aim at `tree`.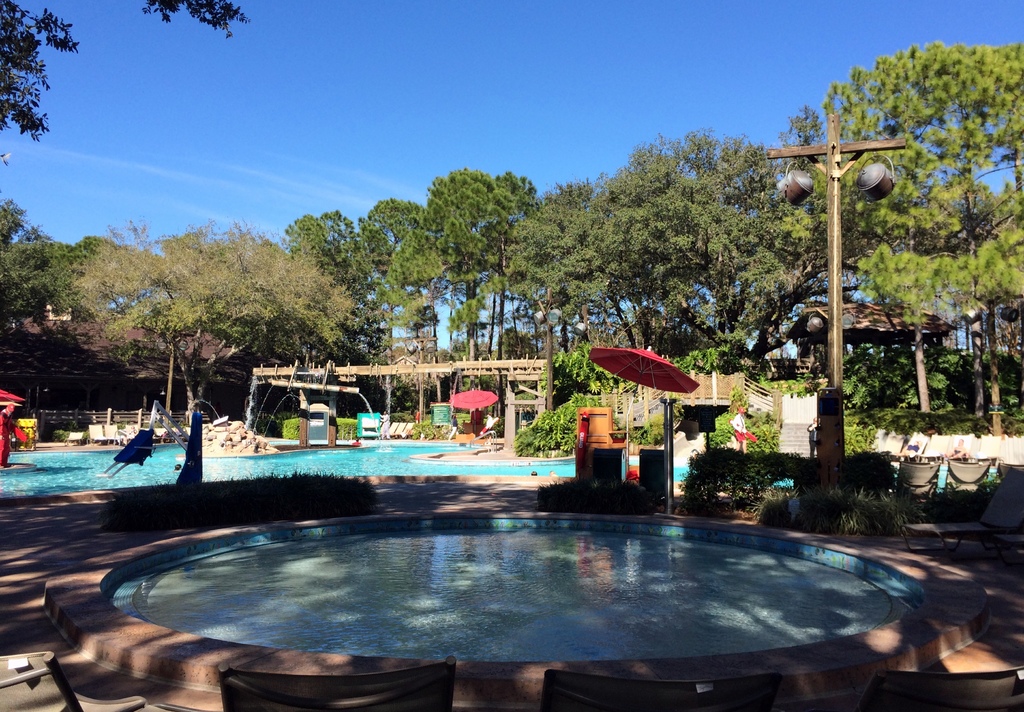
Aimed at (614,135,701,360).
